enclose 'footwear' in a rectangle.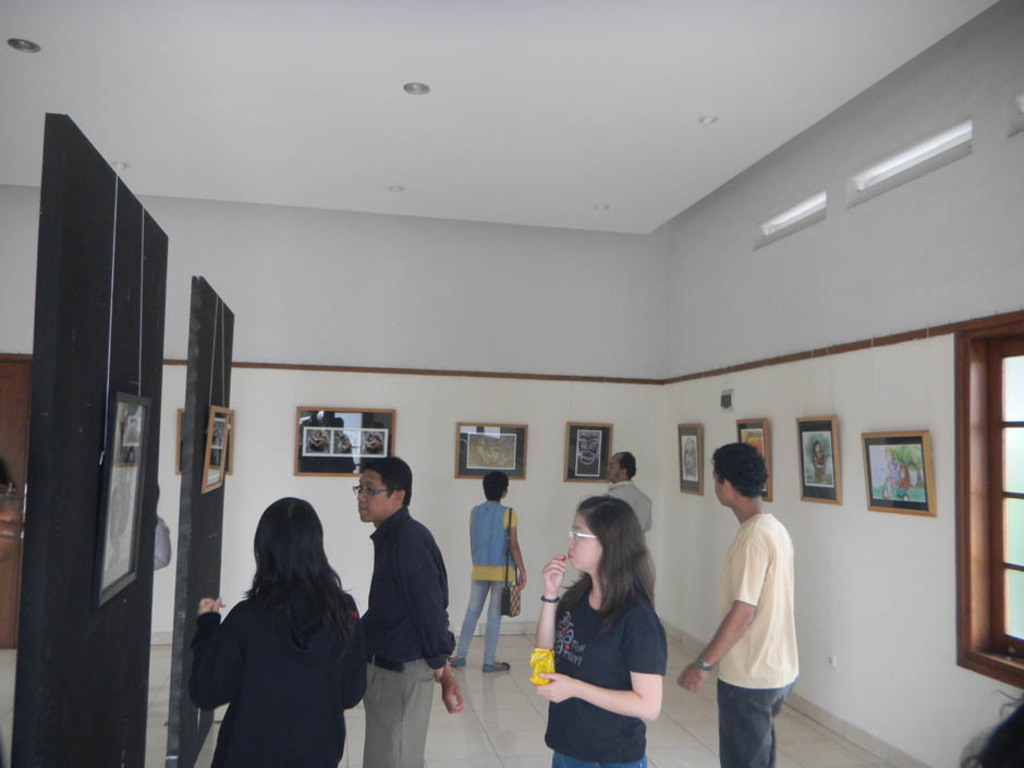
bbox(479, 658, 512, 672).
